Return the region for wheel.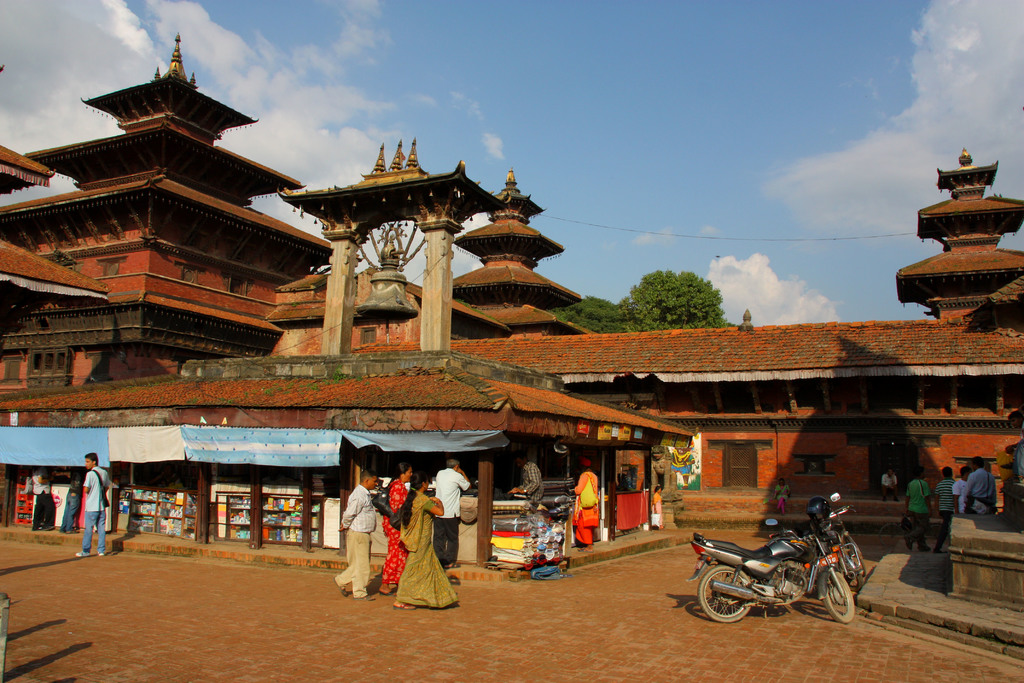
box=[810, 559, 863, 632].
